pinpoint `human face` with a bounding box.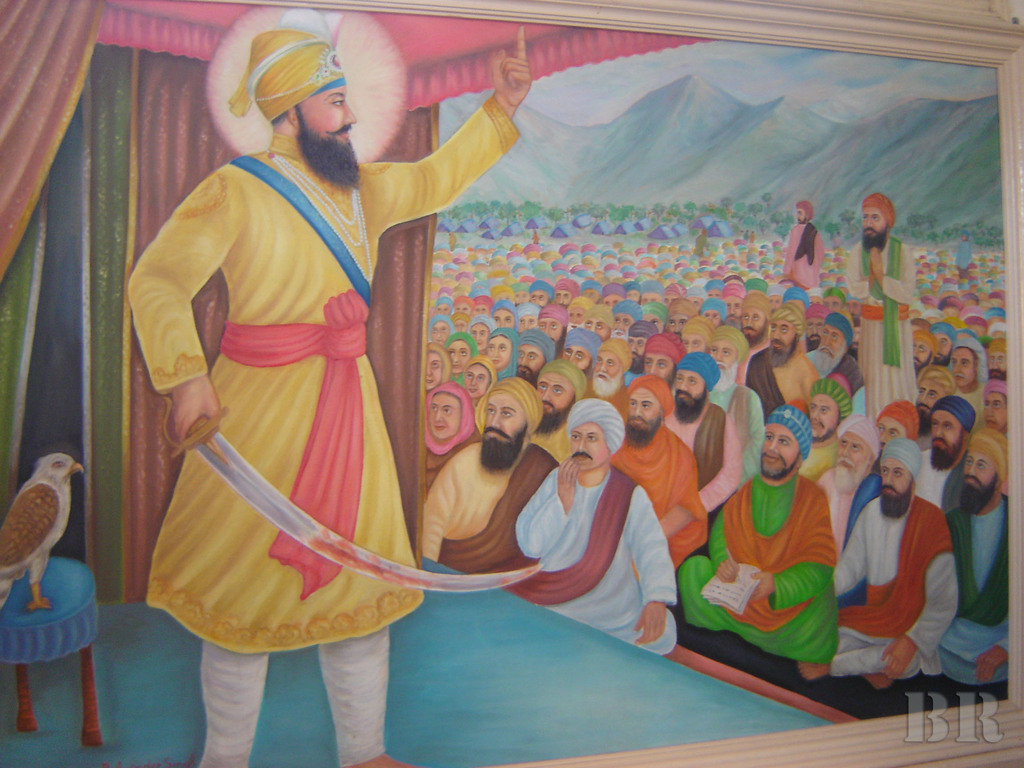
bbox(723, 294, 744, 324).
